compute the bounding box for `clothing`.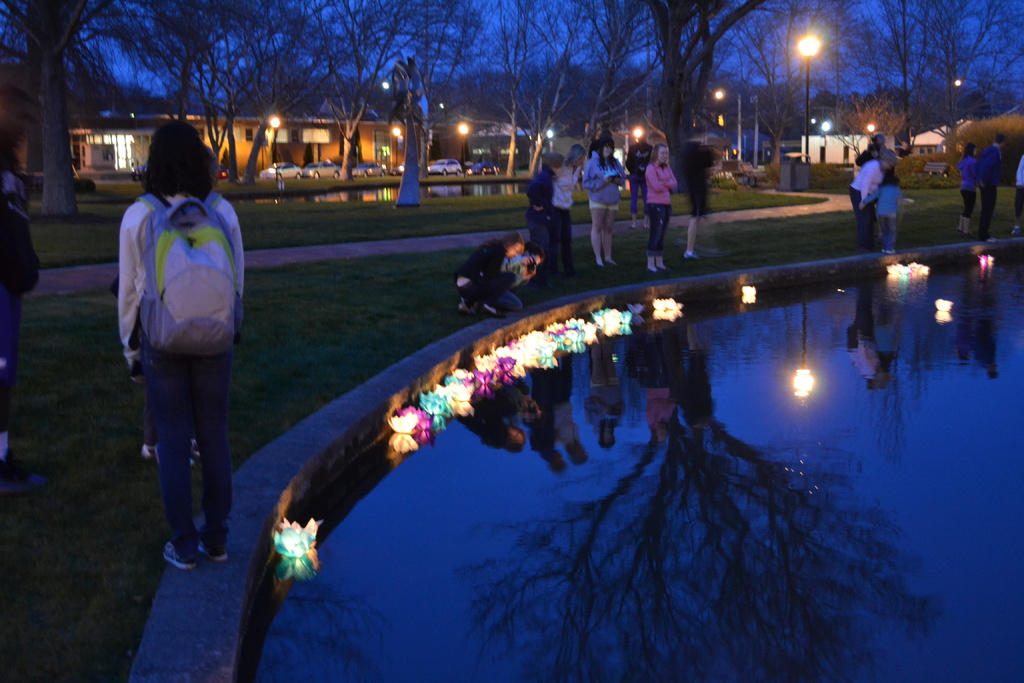
l=975, t=146, r=1002, b=188.
